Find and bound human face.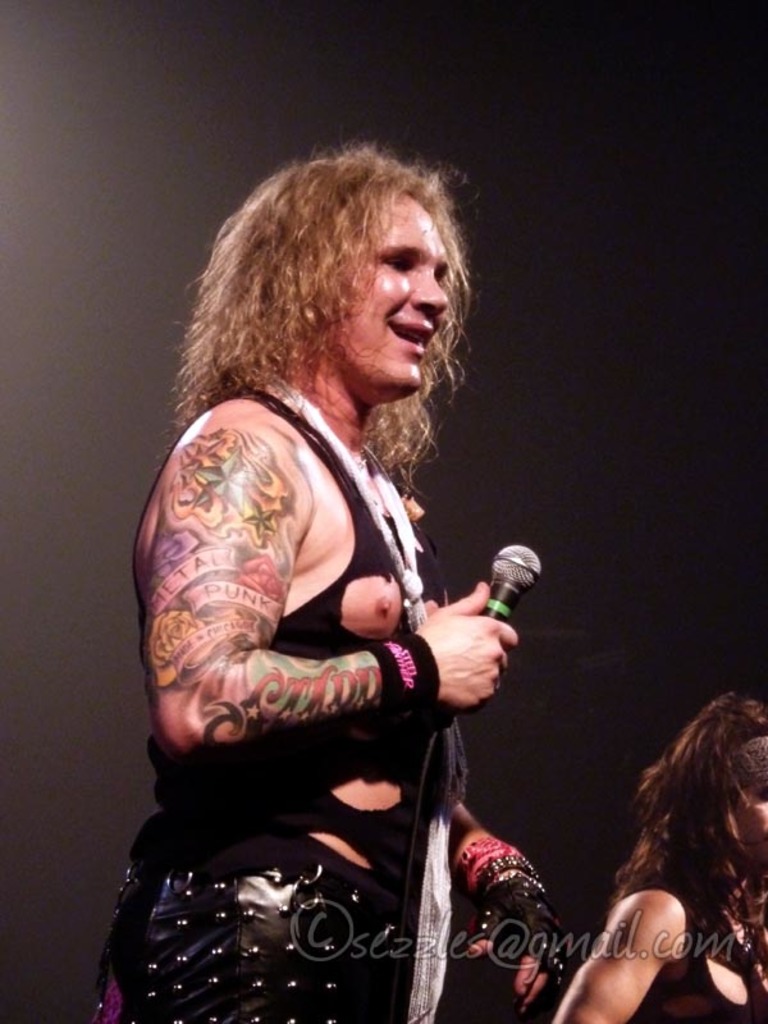
Bound: left=356, top=195, right=451, bottom=398.
